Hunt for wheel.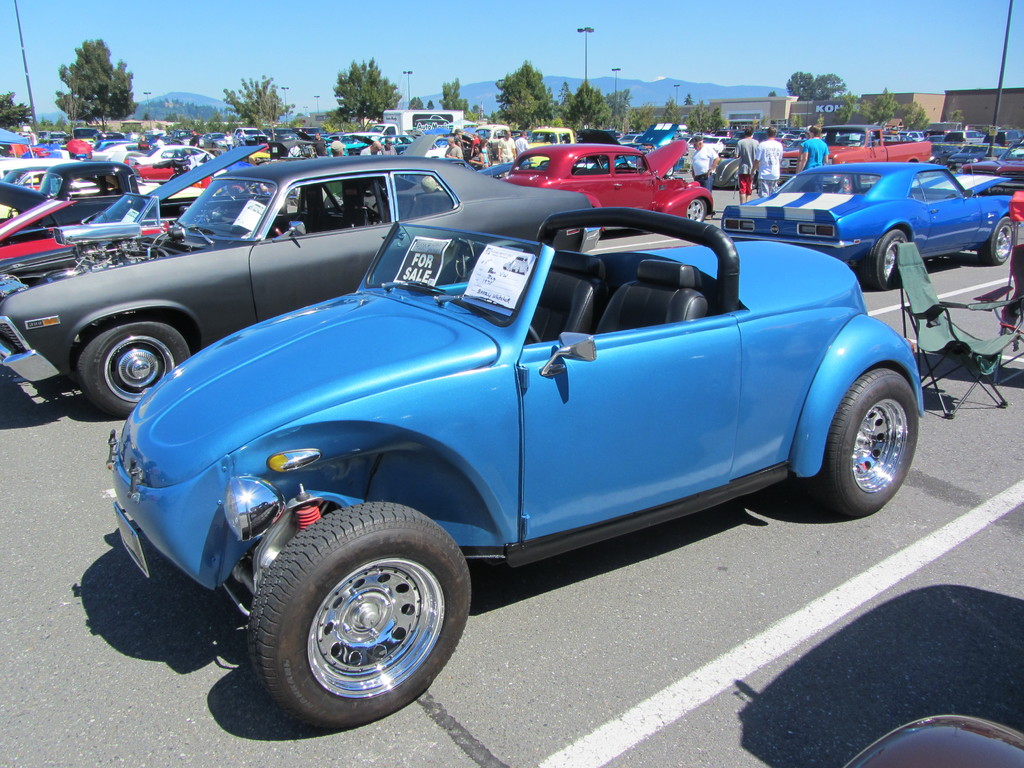
Hunted down at crop(809, 367, 918, 517).
